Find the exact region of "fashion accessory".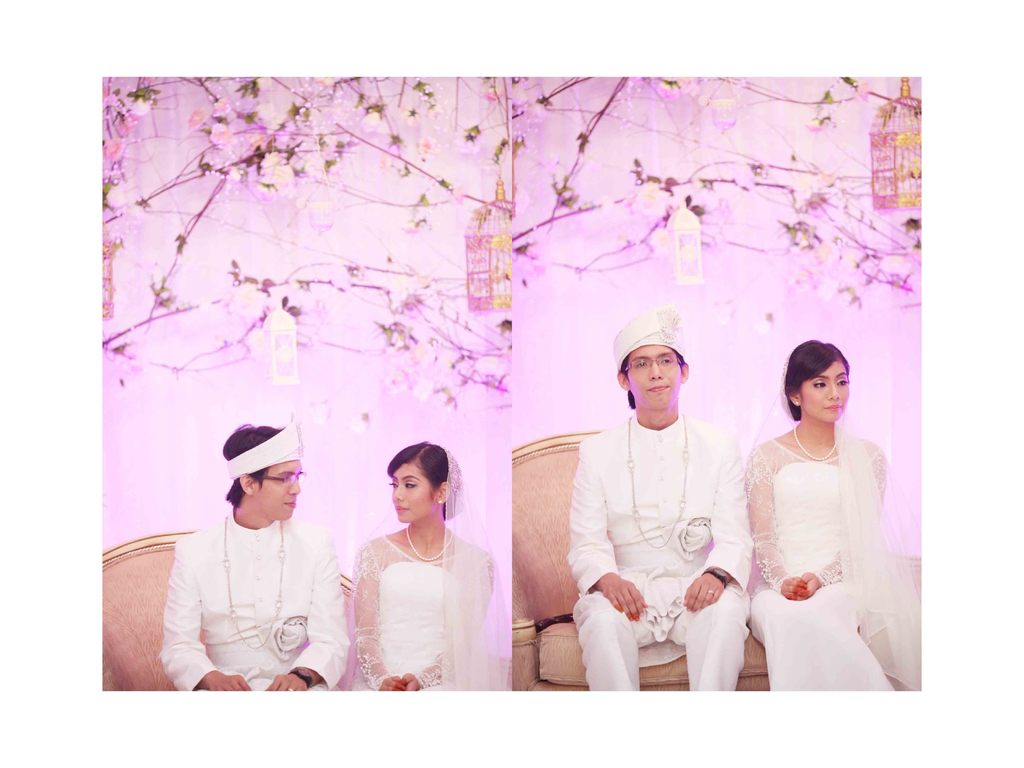
Exact region: <bbox>795, 401, 801, 406</bbox>.
